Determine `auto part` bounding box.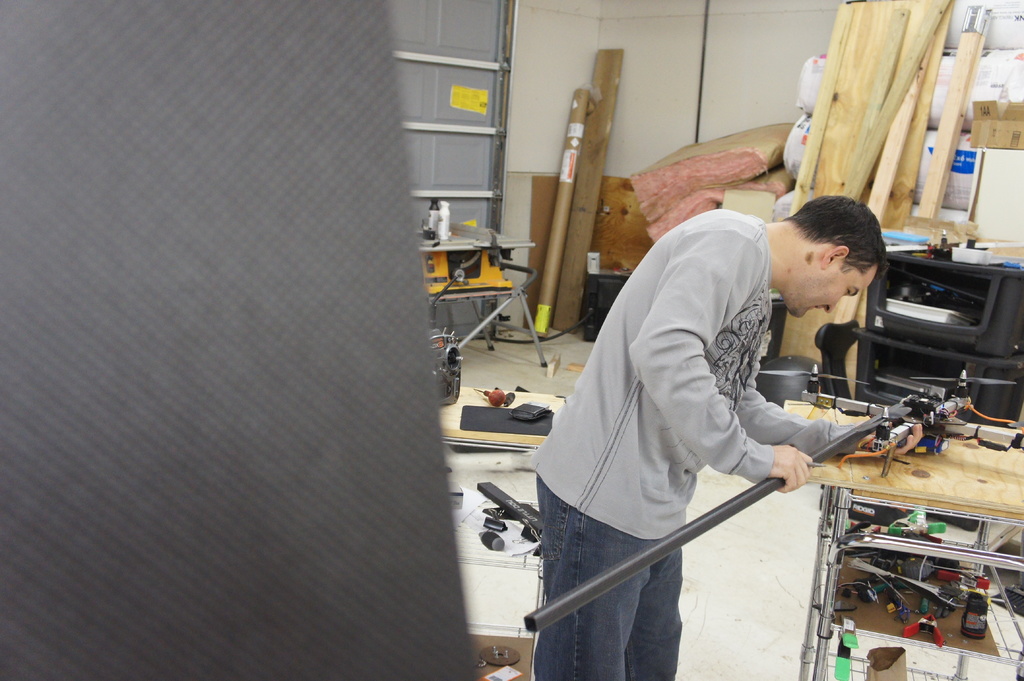
Determined: [479, 531, 506, 552].
